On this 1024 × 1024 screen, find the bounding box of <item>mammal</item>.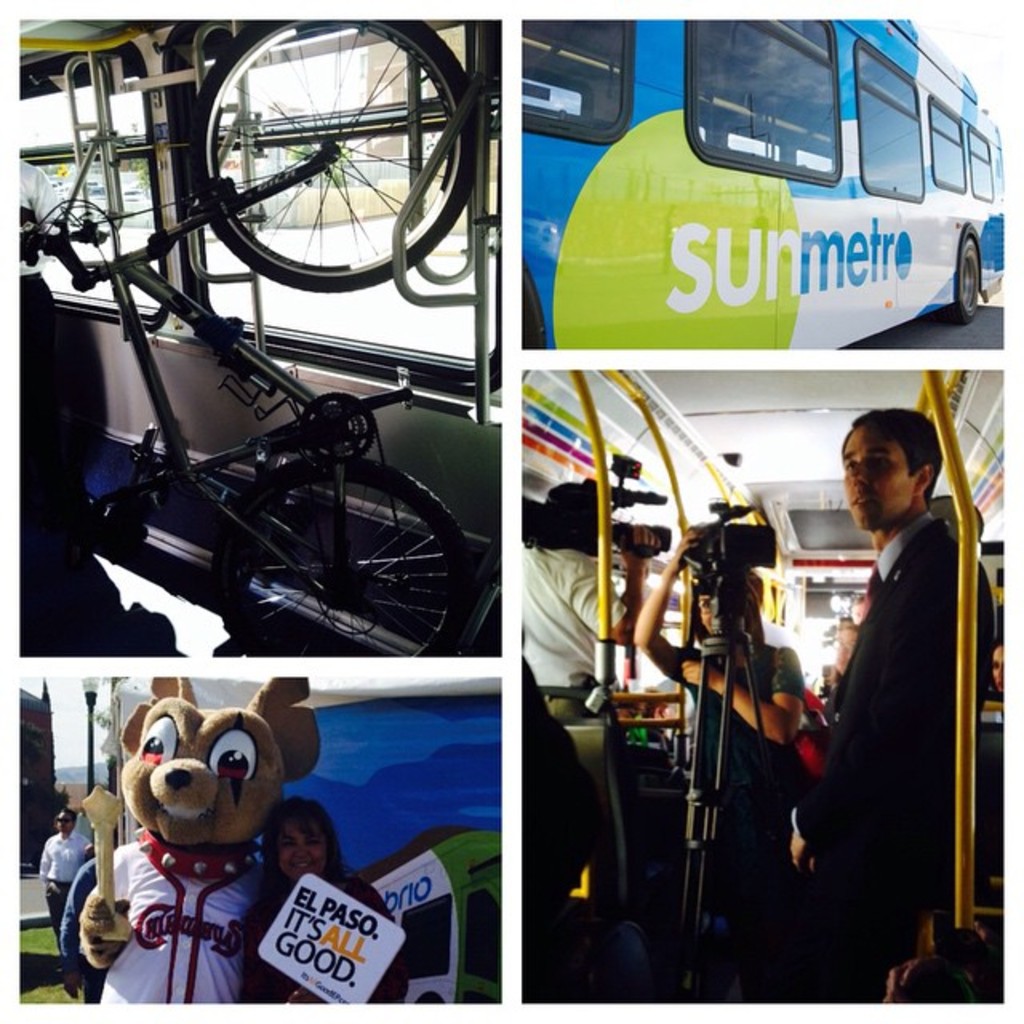
Bounding box: x1=901, y1=928, x2=1003, y2=1010.
